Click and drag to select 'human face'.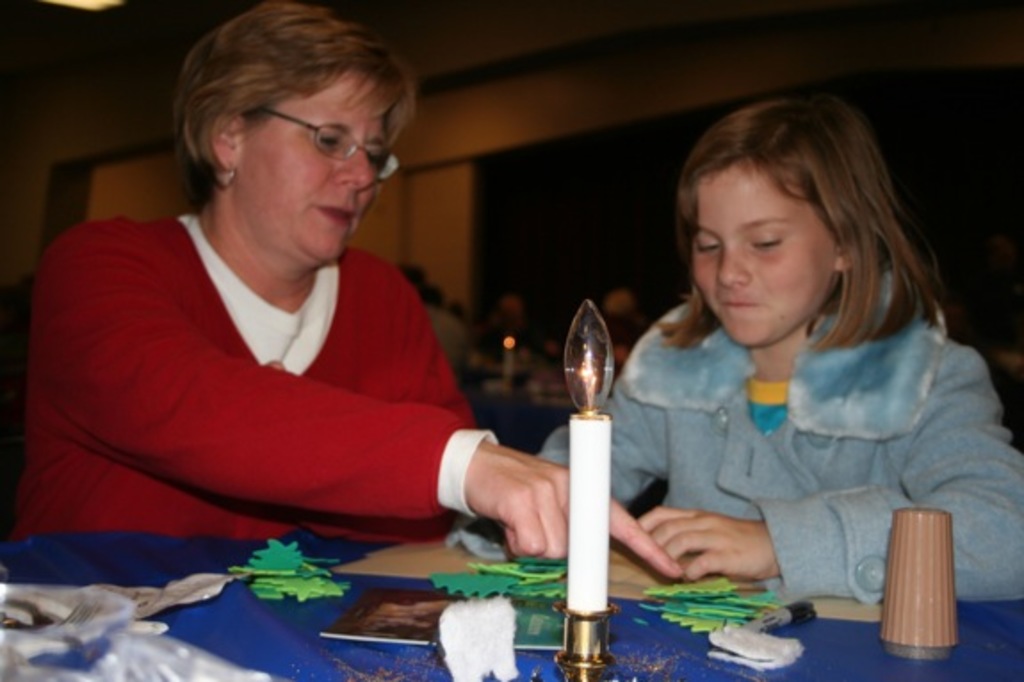
Selection: left=691, top=150, right=837, bottom=349.
